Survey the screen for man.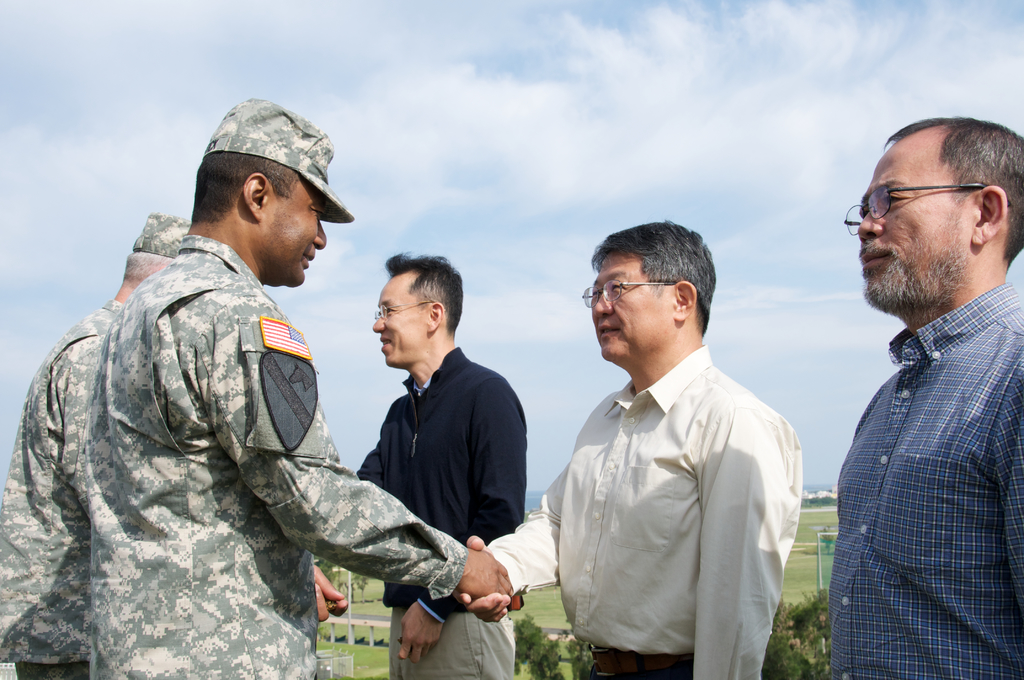
Survey found: (x1=351, y1=245, x2=527, y2=679).
